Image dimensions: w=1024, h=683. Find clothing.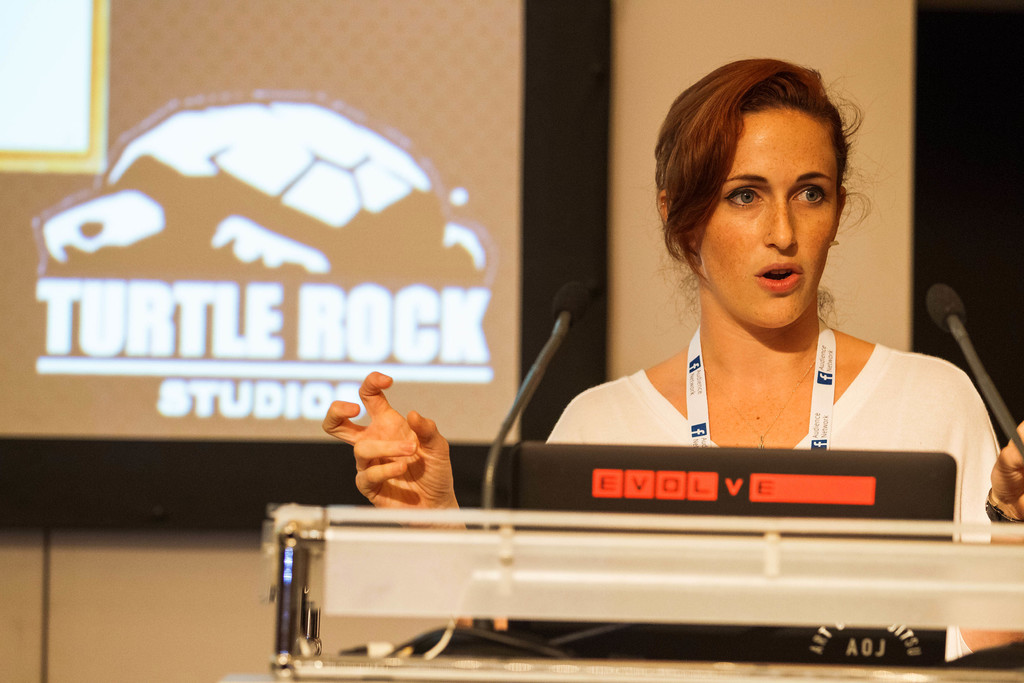
{"x1": 545, "y1": 342, "x2": 1001, "y2": 663}.
